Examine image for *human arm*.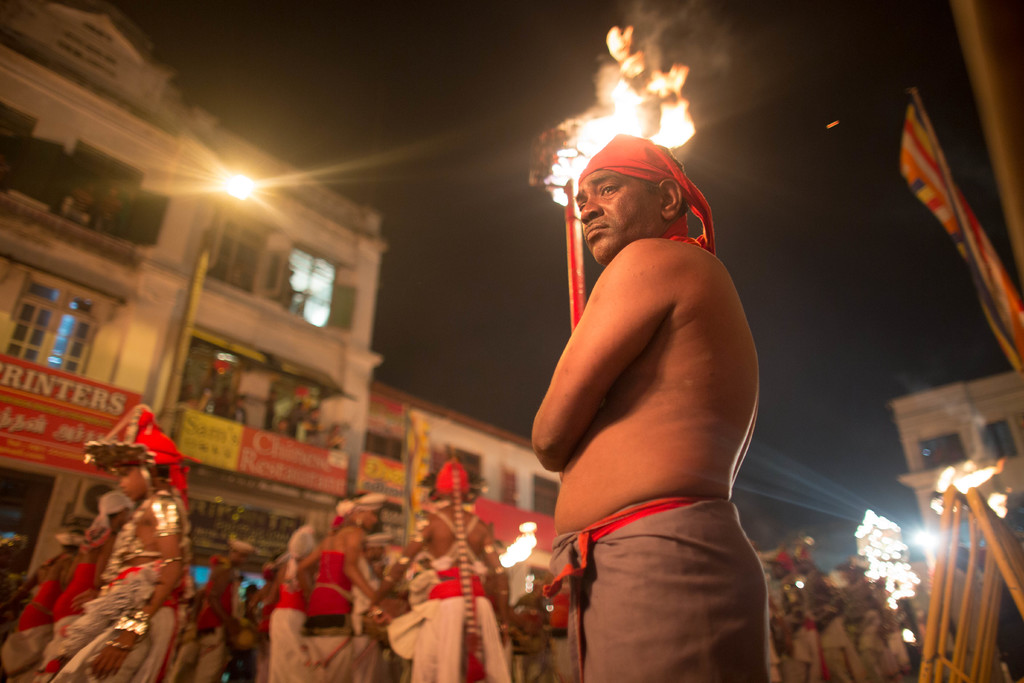
Examination result: BBox(54, 554, 72, 588).
